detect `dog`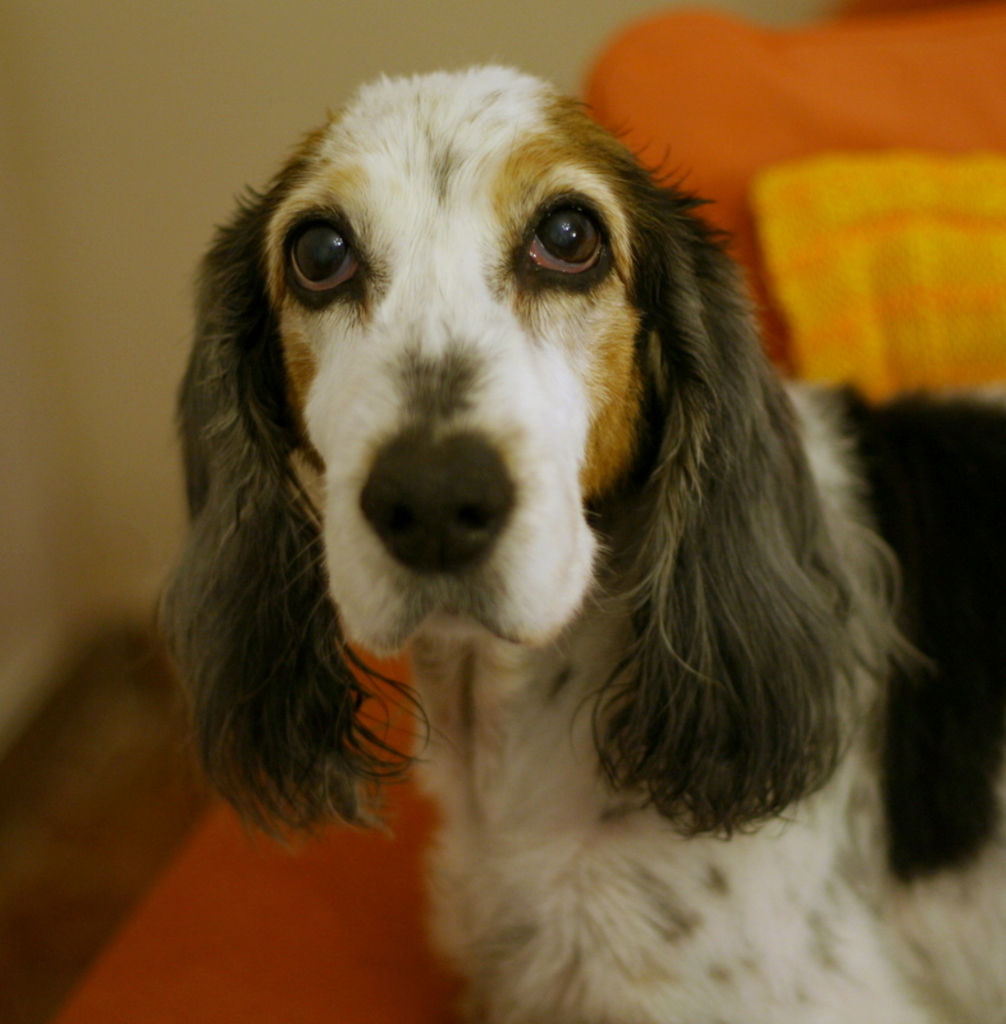
rect(146, 55, 1005, 1023)
